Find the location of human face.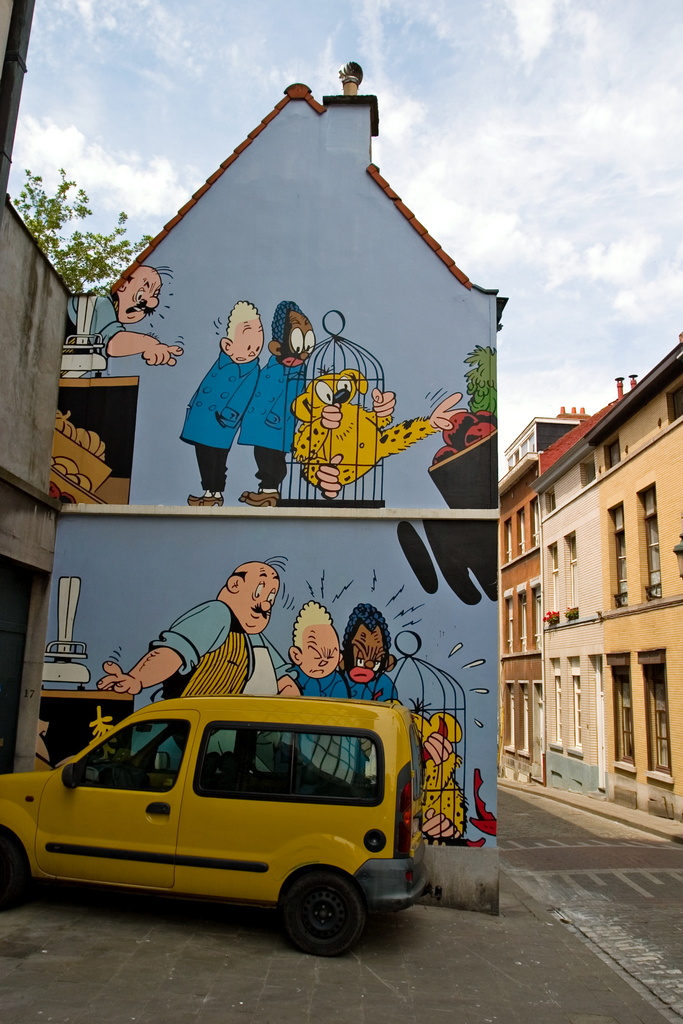
Location: locate(300, 623, 340, 677).
